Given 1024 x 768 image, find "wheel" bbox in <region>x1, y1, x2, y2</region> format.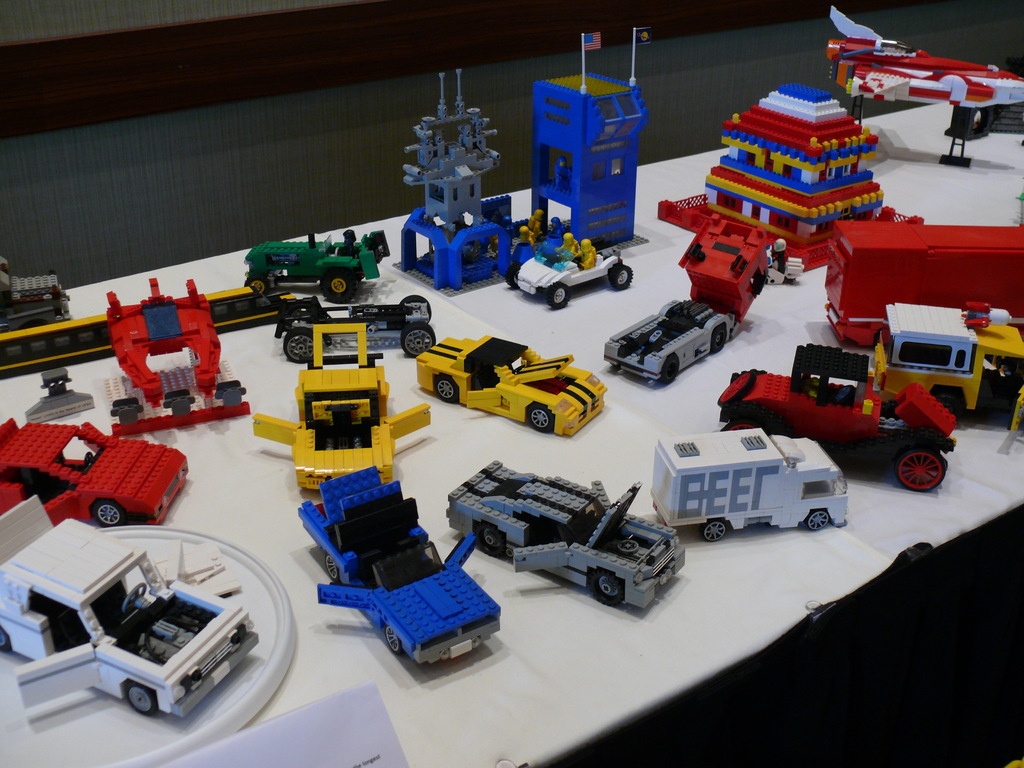
<region>319, 271, 359, 306</region>.
